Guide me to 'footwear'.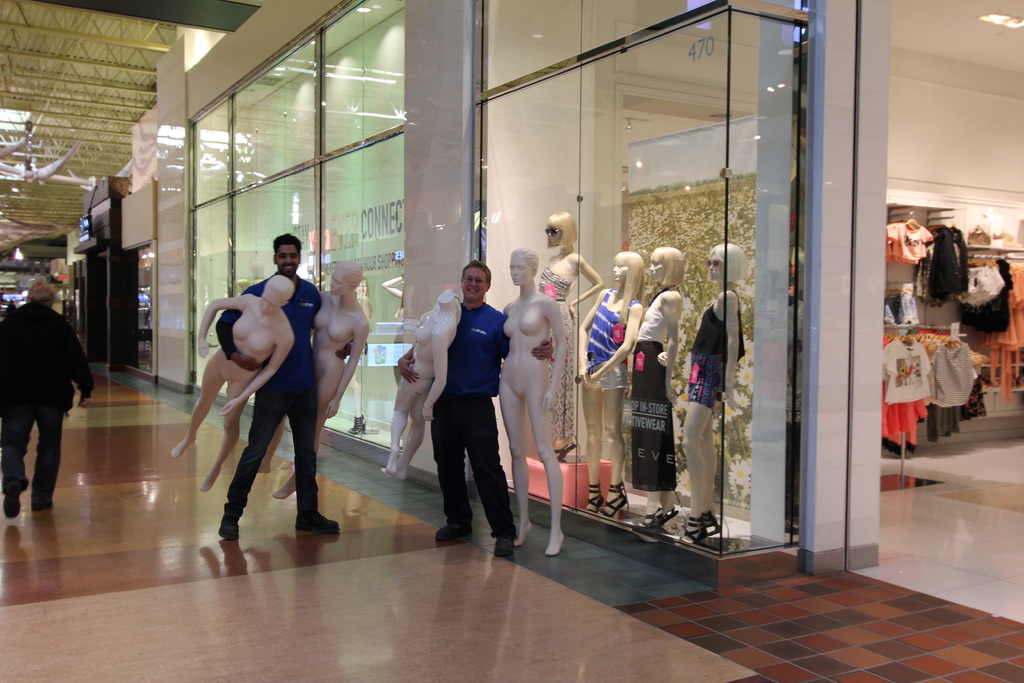
Guidance: 700/506/719/539.
